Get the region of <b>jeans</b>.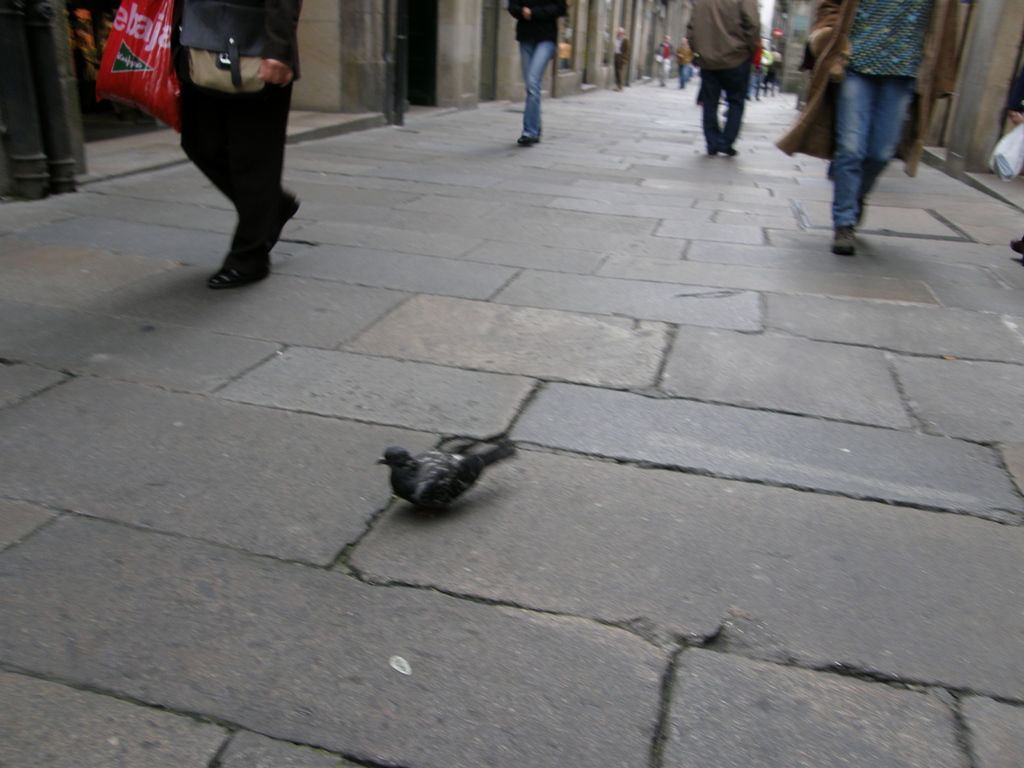
<box>520,42,555,138</box>.
